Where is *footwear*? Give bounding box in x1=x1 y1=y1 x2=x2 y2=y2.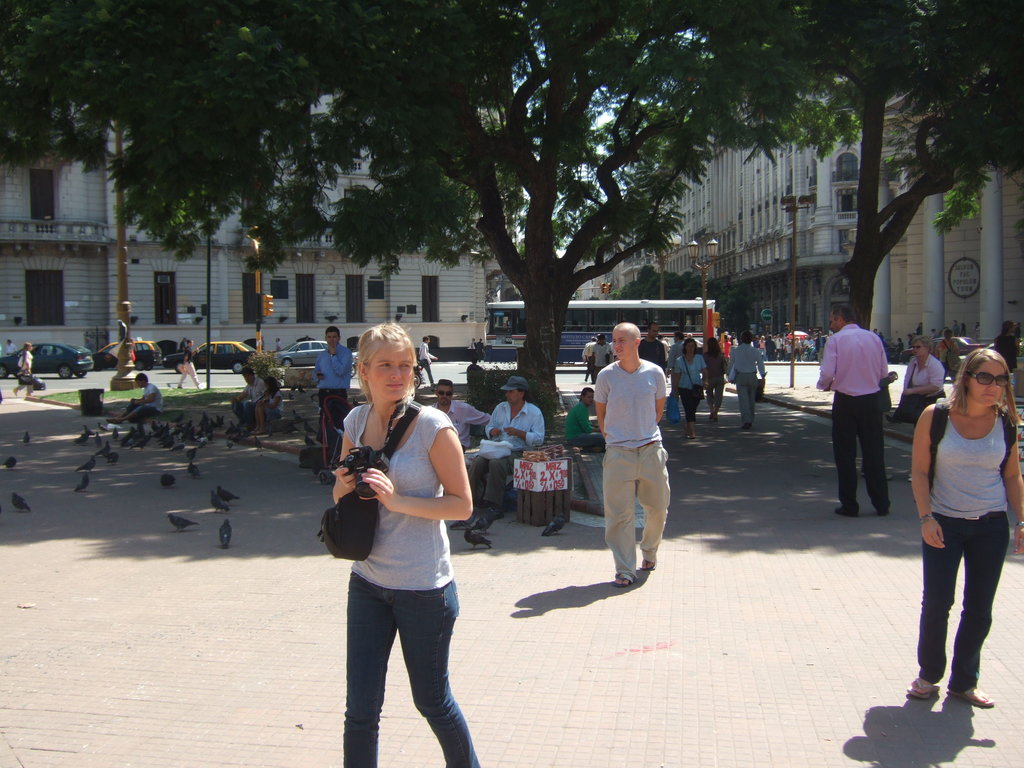
x1=834 y1=502 x2=858 y2=516.
